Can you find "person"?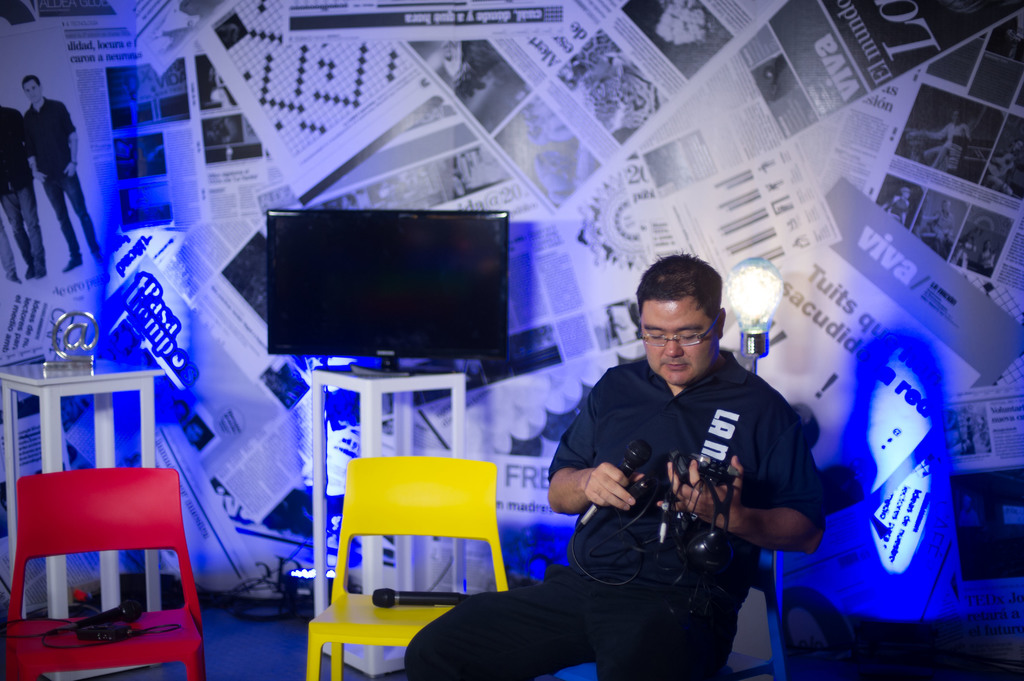
Yes, bounding box: (x1=1, y1=94, x2=50, y2=268).
